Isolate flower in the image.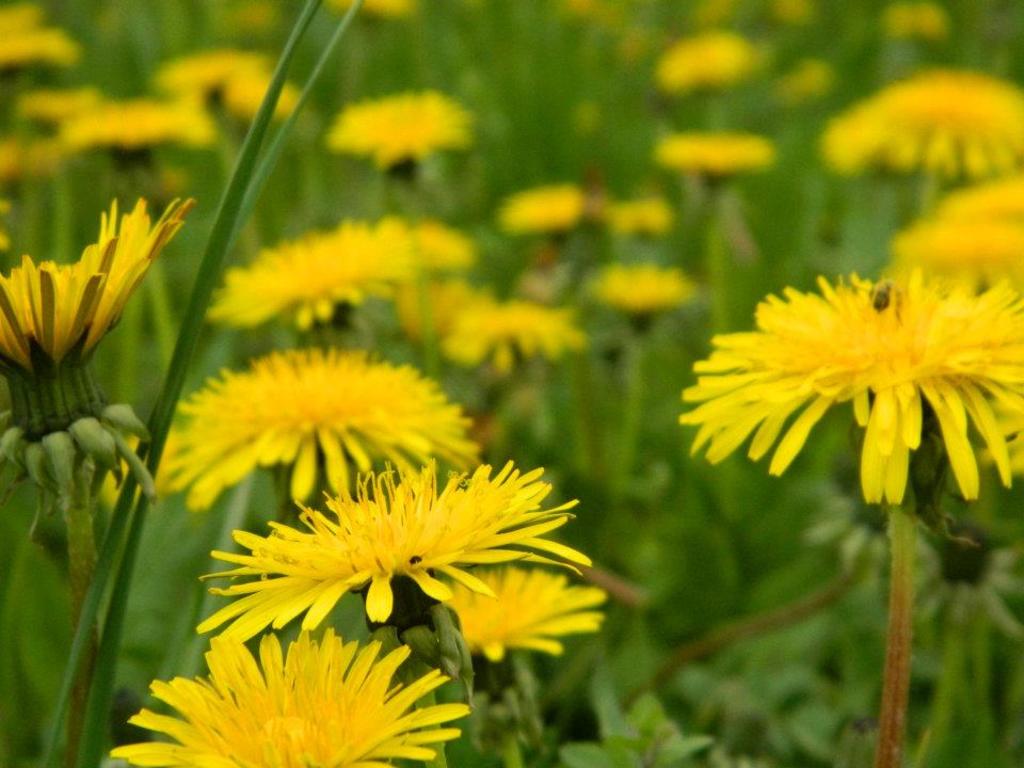
Isolated region: x1=444, y1=570, x2=606, y2=679.
